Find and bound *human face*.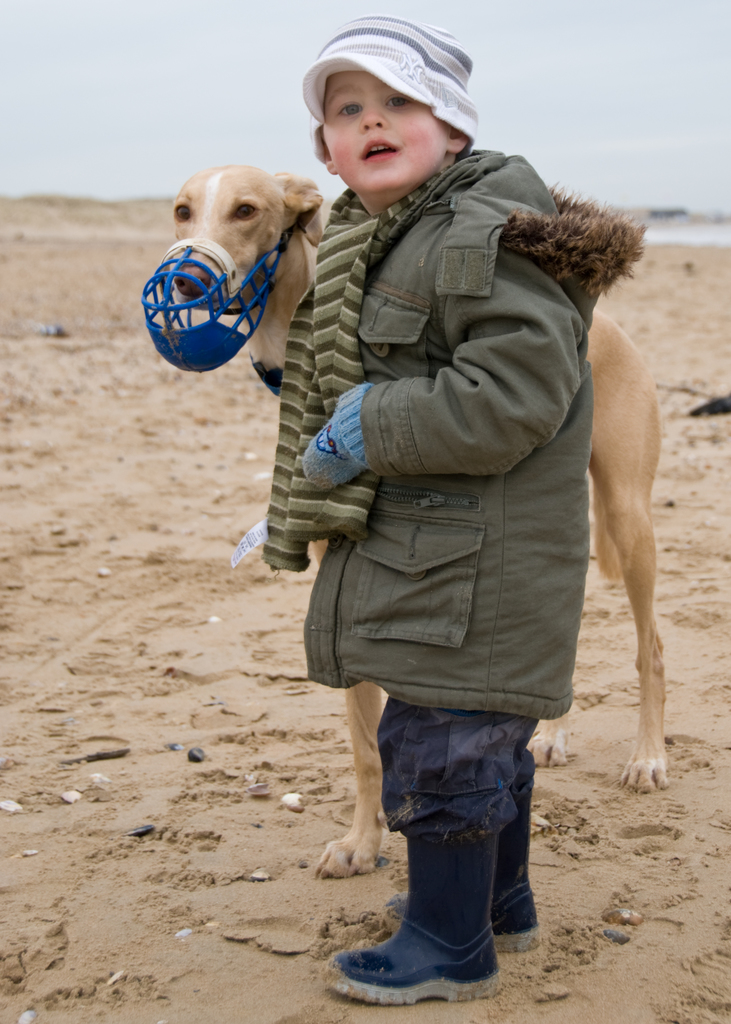
Bound: 323 71 446 194.
